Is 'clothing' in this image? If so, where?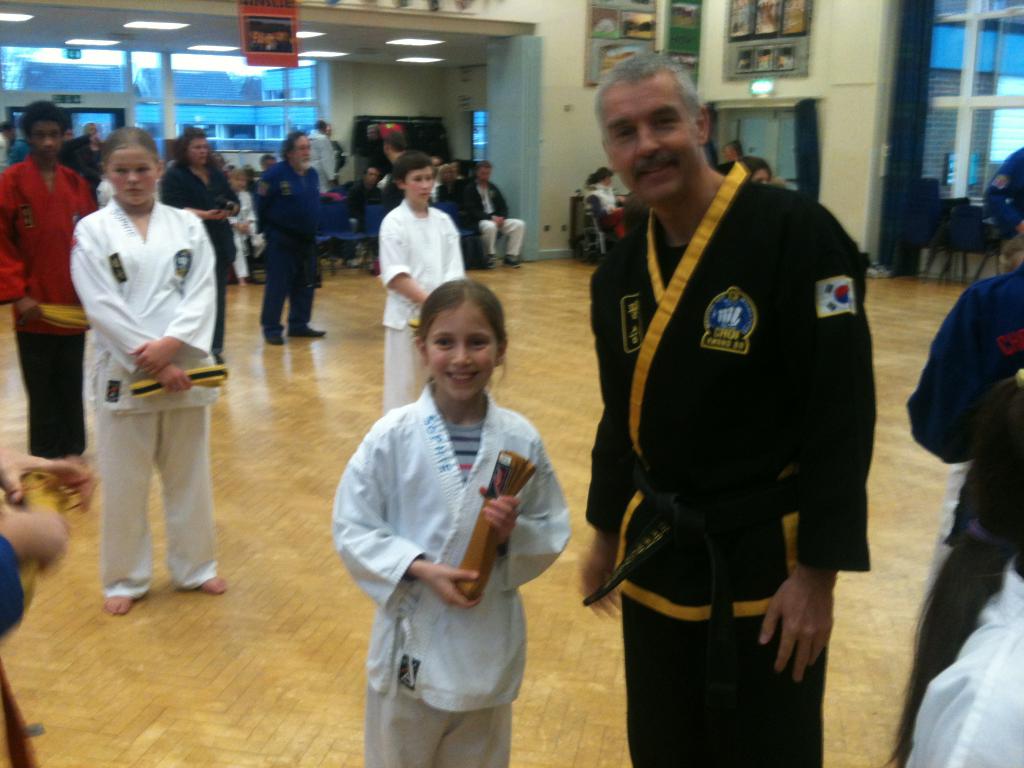
Yes, at 576:141:879:723.
